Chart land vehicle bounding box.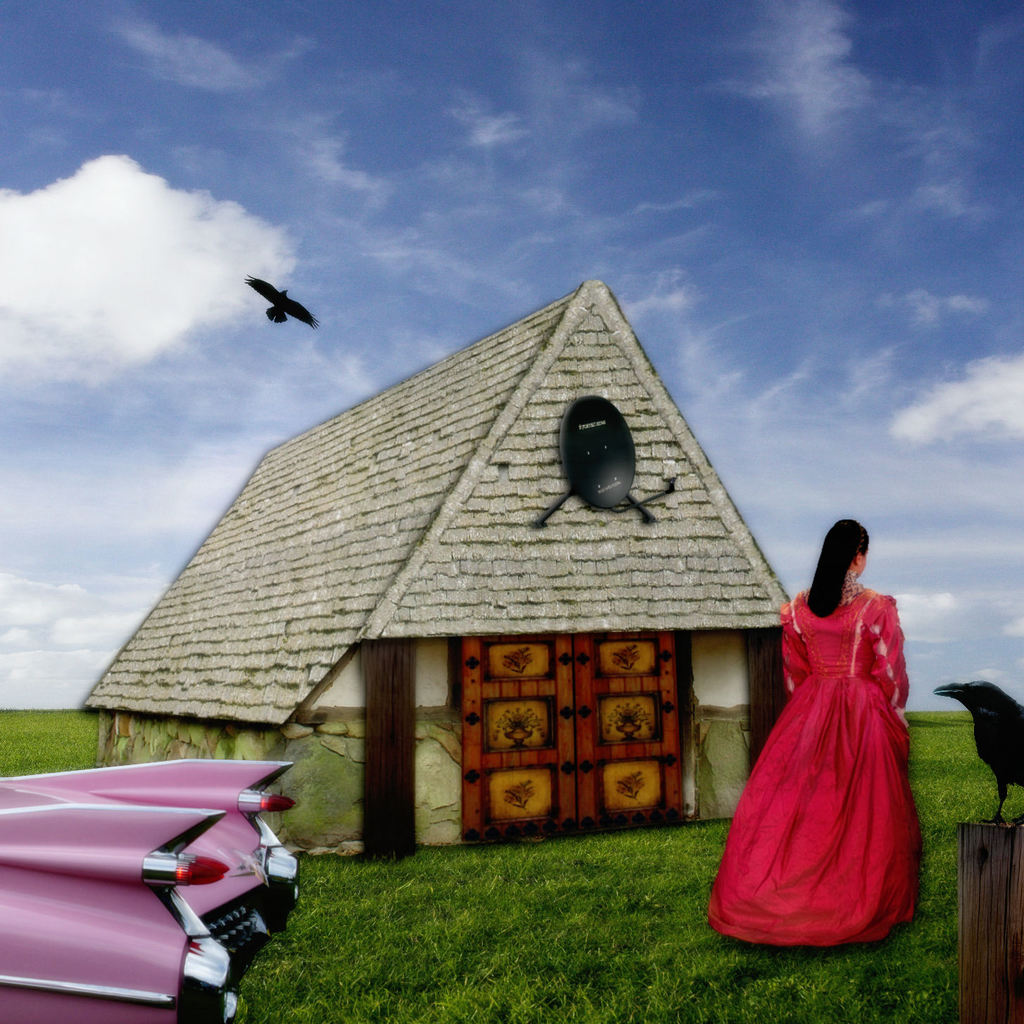
Charted: left=0, top=755, right=300, bottom=1023.
